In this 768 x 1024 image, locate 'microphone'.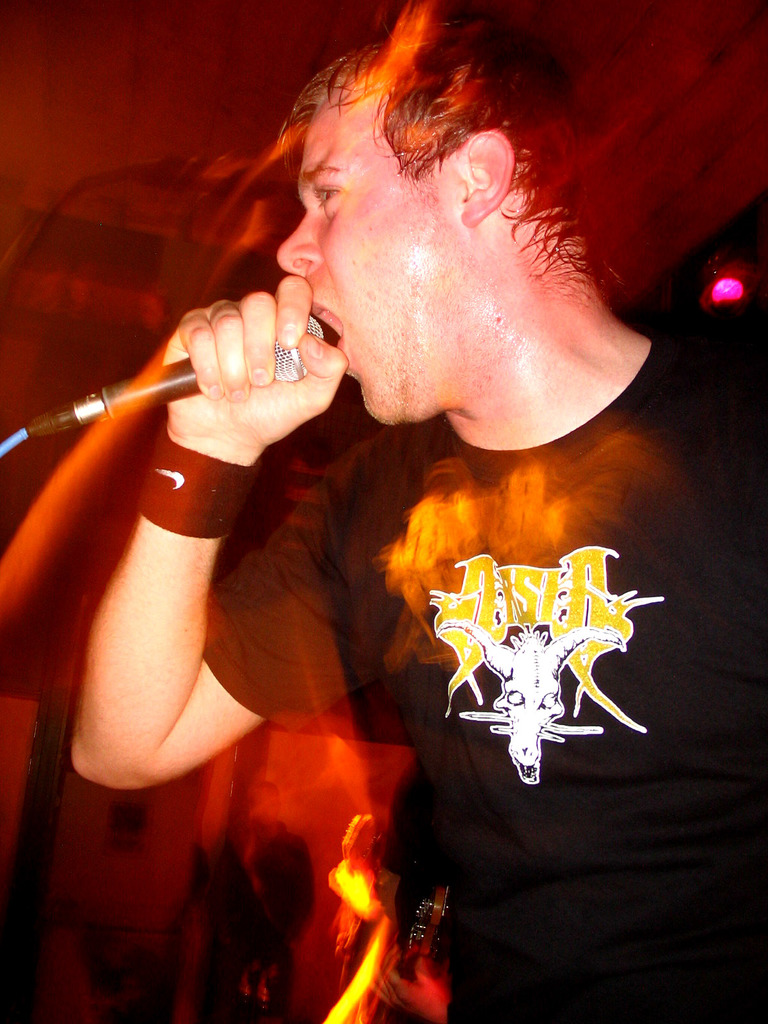
Bounding box: {"left": 18, "top": 312, "right": 327, "bottom": 440}.
